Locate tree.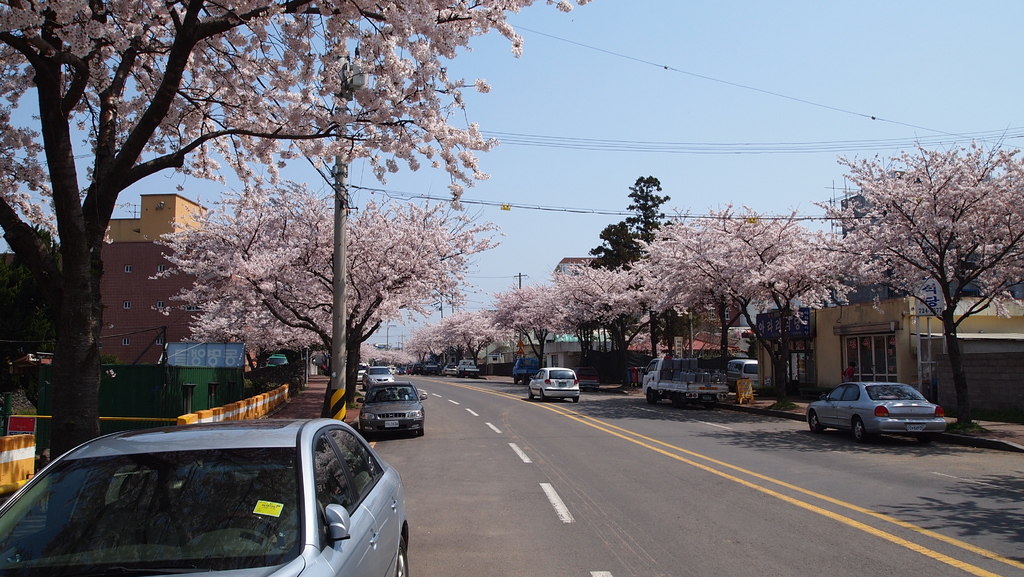
Bounding box: bbox(0, 0, 588, 465).
